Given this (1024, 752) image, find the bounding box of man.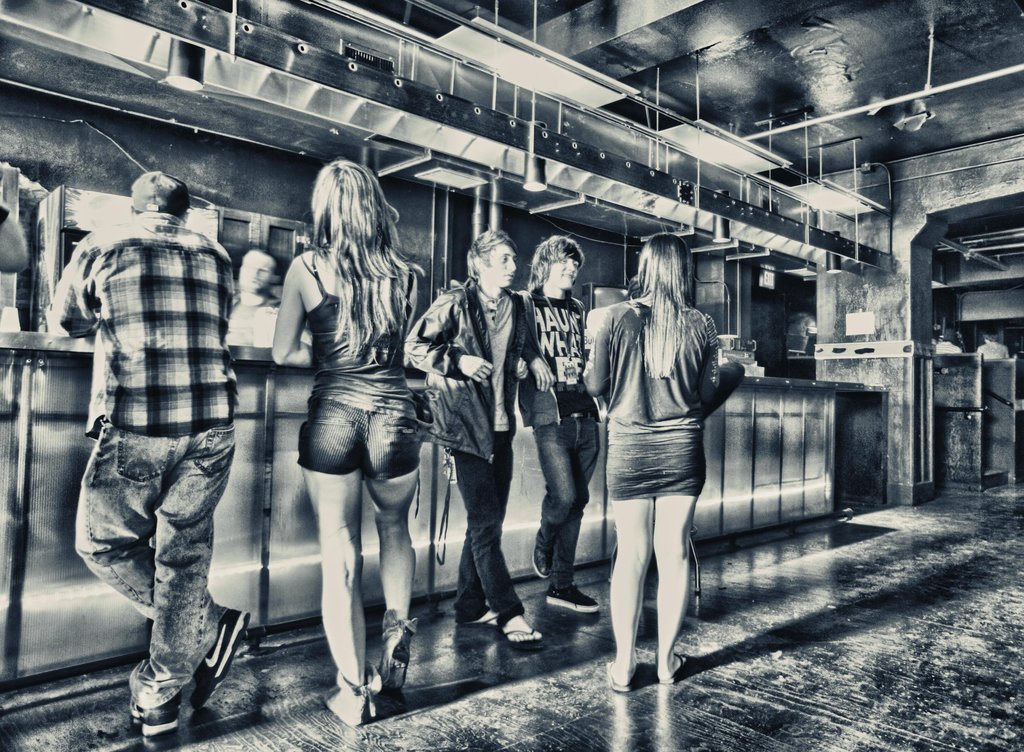
(x1=44, y1=146, x2=268, y2=719).
